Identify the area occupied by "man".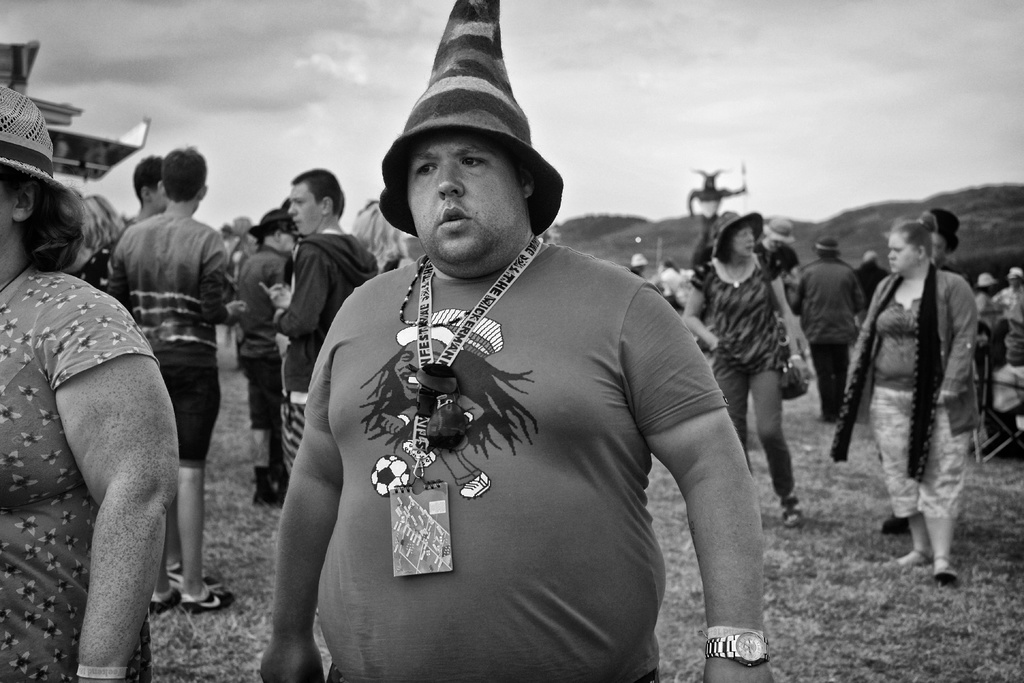
Area: 257:168:379:479.
